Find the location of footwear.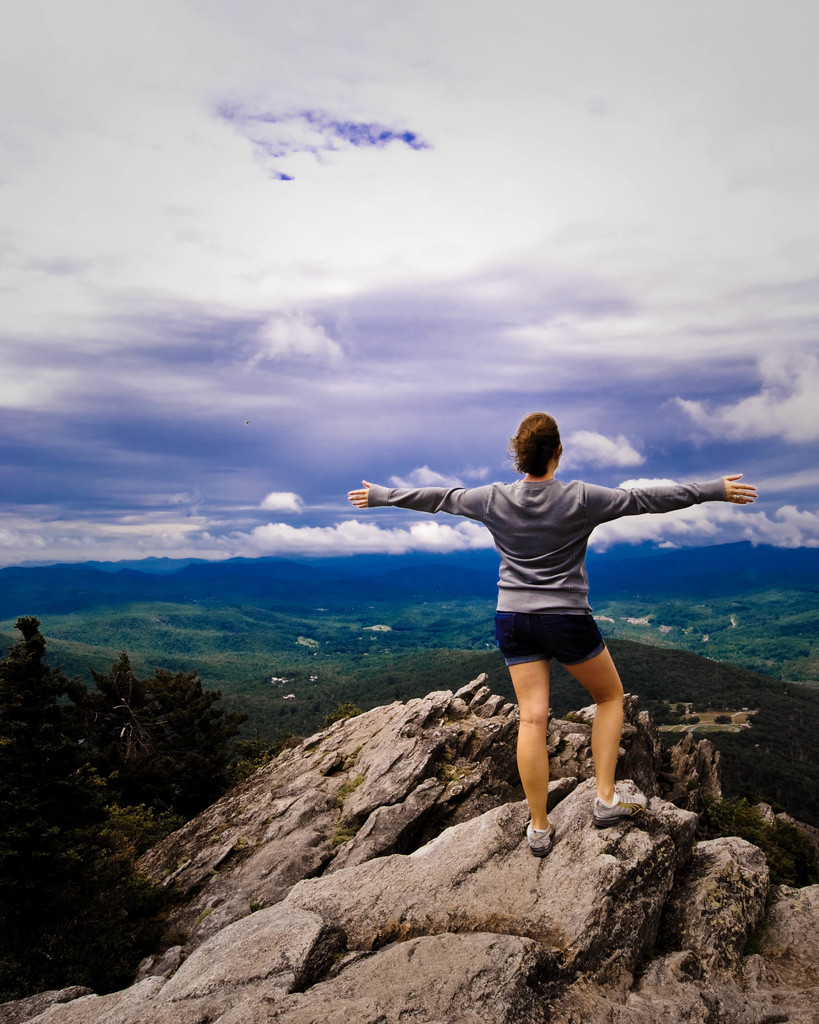
Location: [524,823,559,856].
